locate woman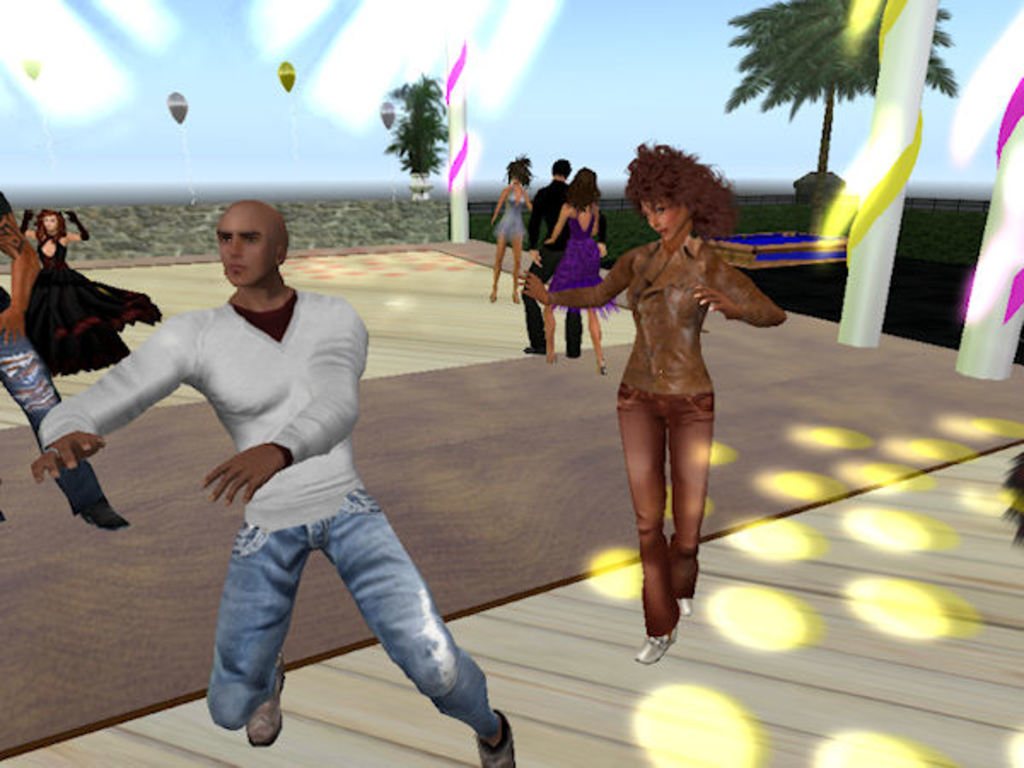
BBox(514, 137, 794, 667)
